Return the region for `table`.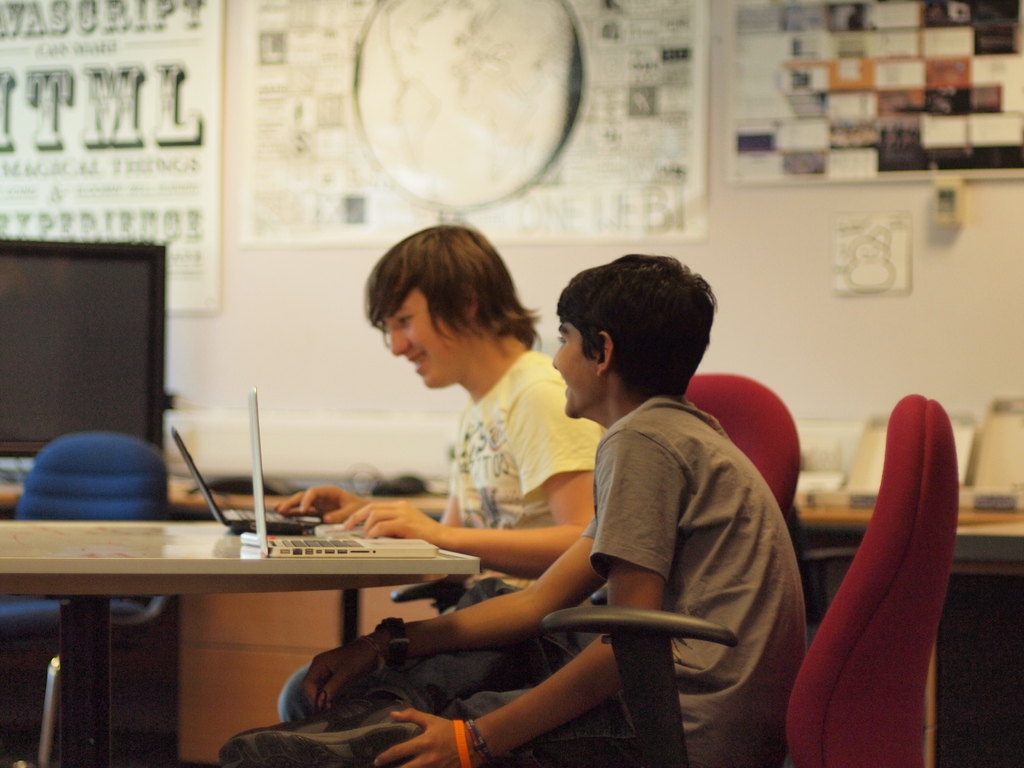
(x1=800, y1=488, x2=1023, y2=767).
